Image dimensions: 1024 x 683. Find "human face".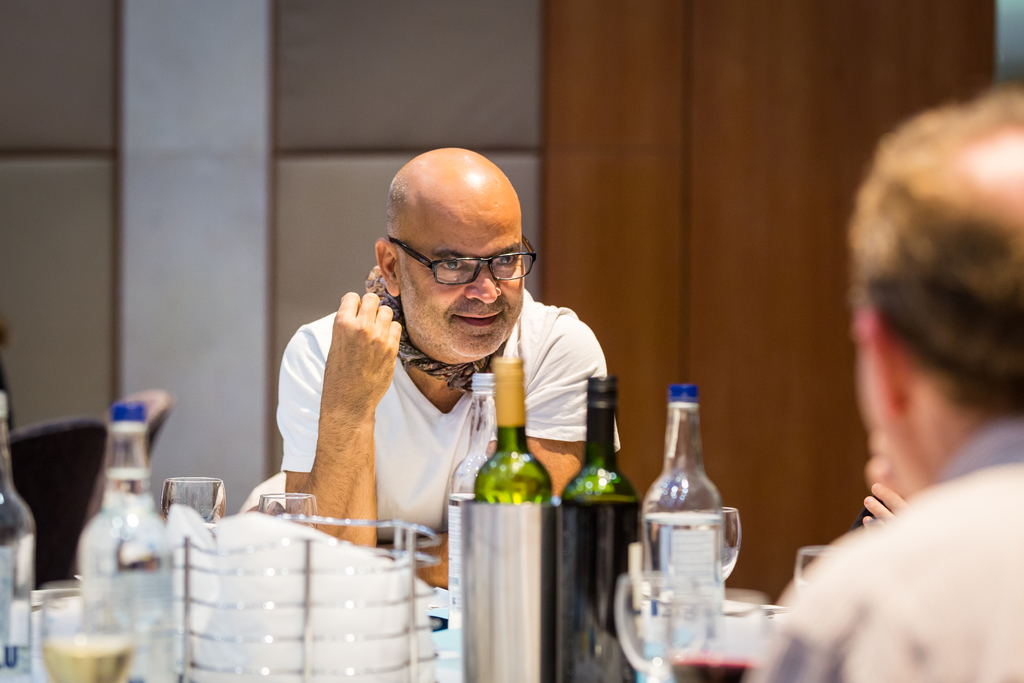
box=[399, 186, 525, 356].
